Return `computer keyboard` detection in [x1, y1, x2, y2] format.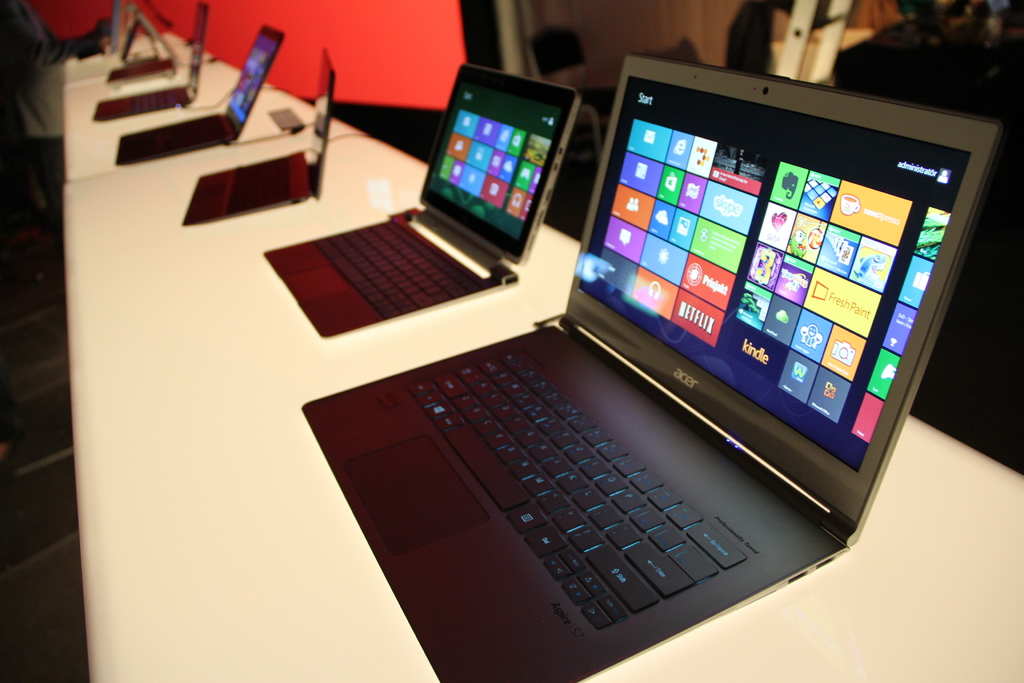
[228, 158, 291, 216].
